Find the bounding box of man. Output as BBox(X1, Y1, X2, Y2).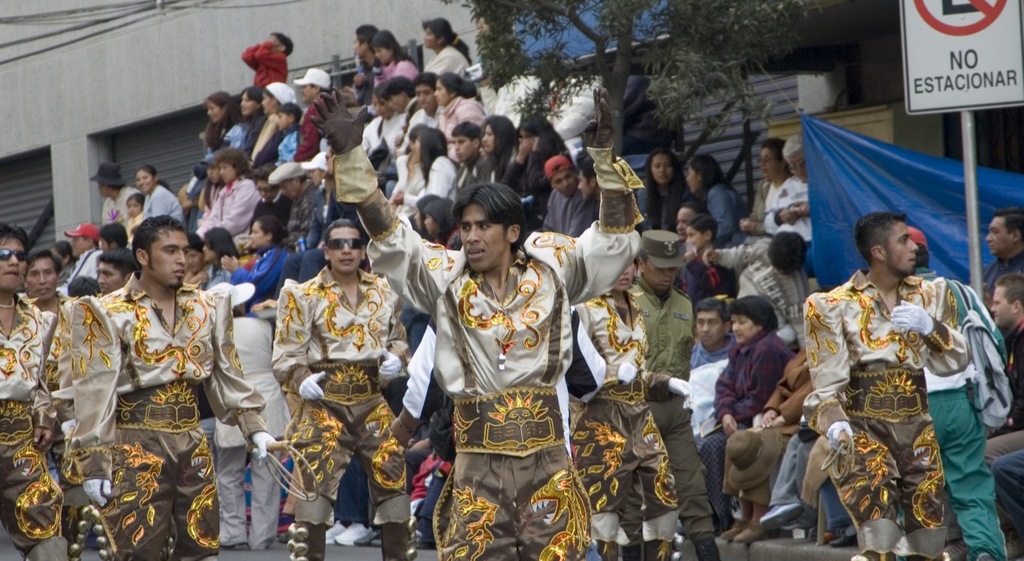
BBox(981, 200, 1023, 295).
